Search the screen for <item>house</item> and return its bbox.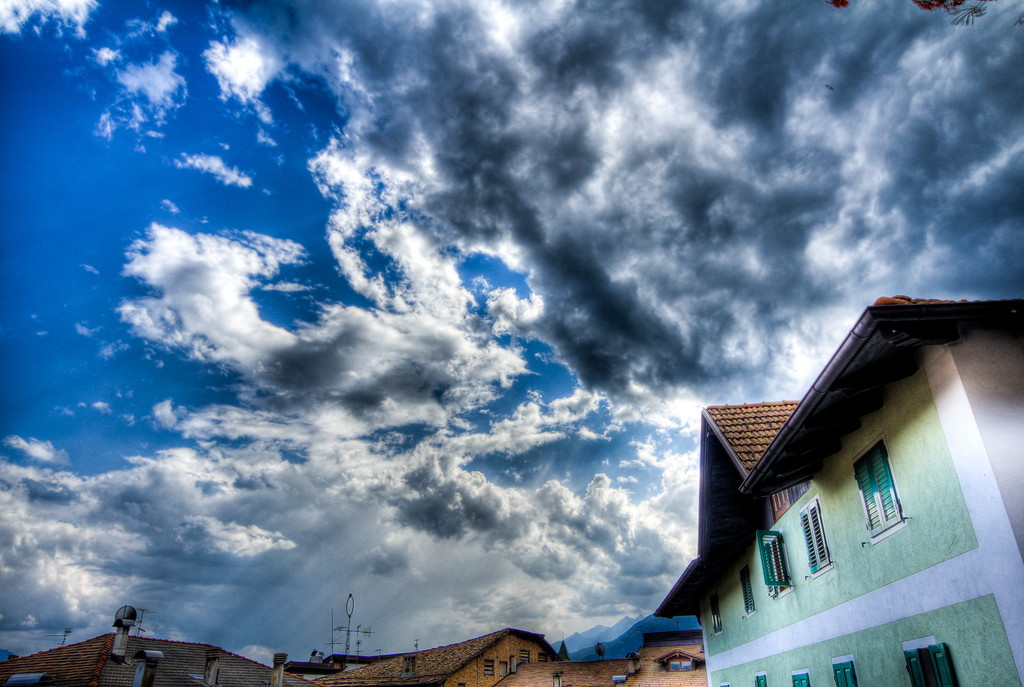
Found: 650,294,1023,686.
